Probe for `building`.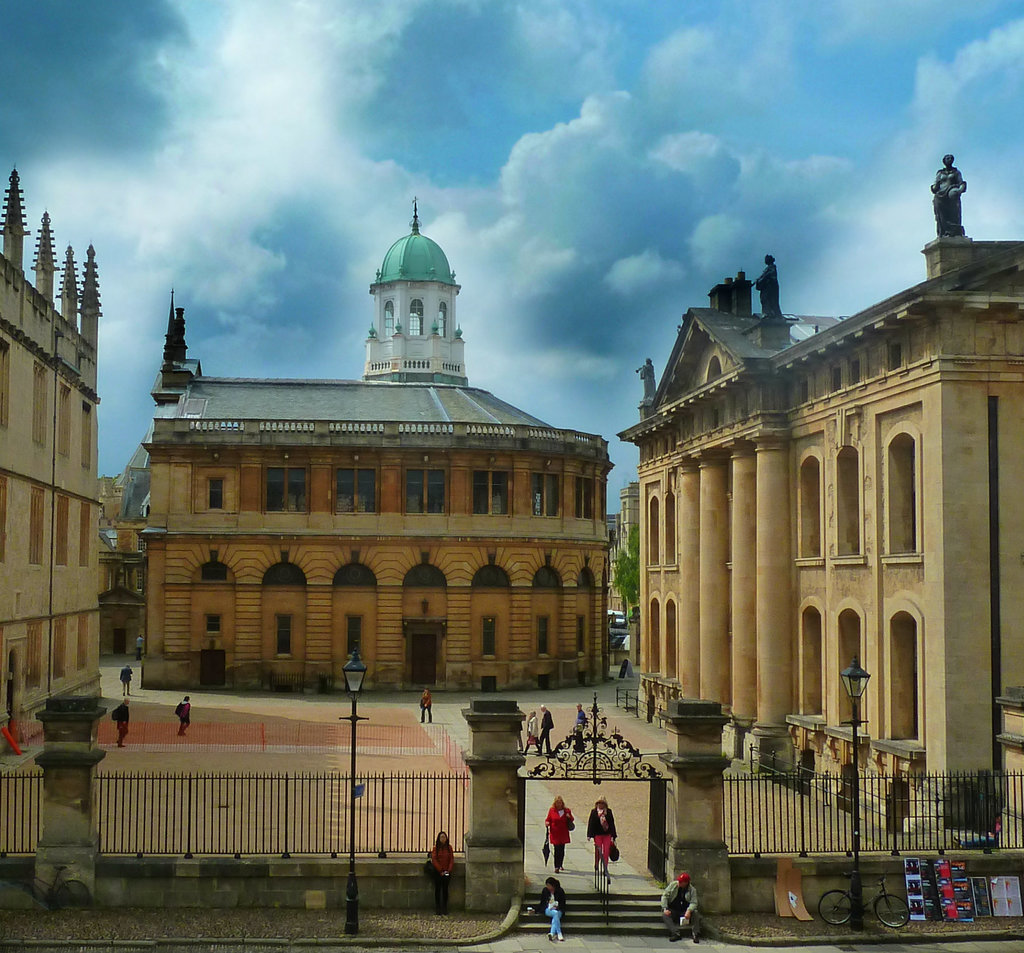
Probe result: 635, 155, 1023, 843.
